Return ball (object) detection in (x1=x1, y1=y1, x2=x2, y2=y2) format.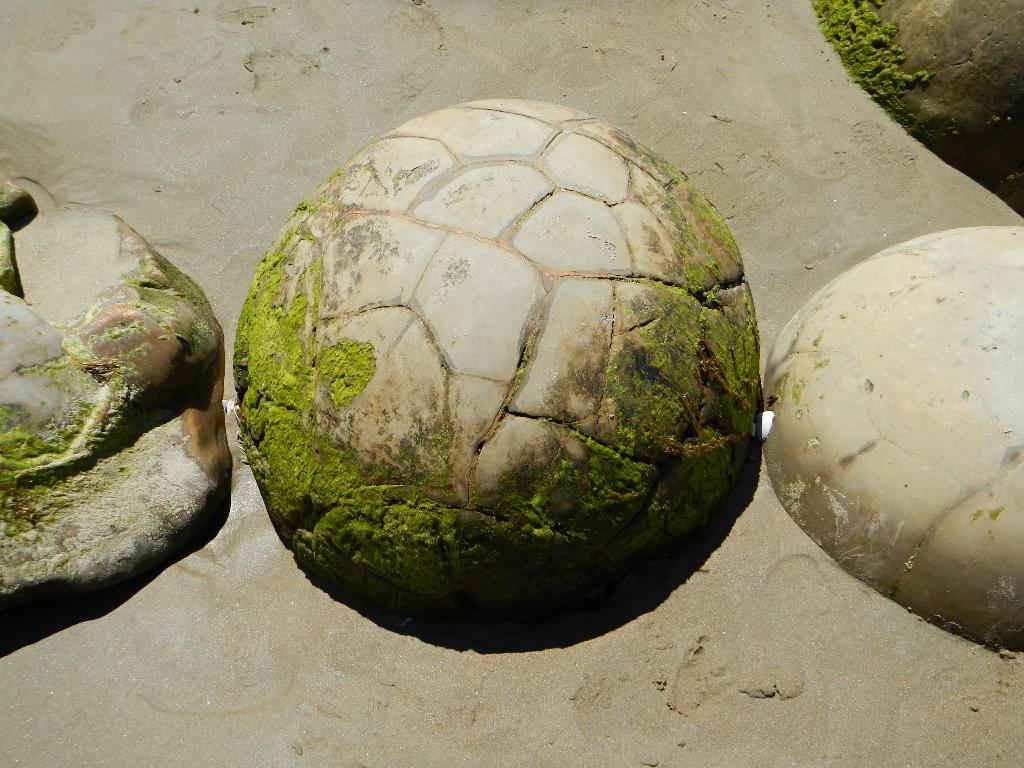
(x1=764, y1=225, x2=1023, y2=653).
